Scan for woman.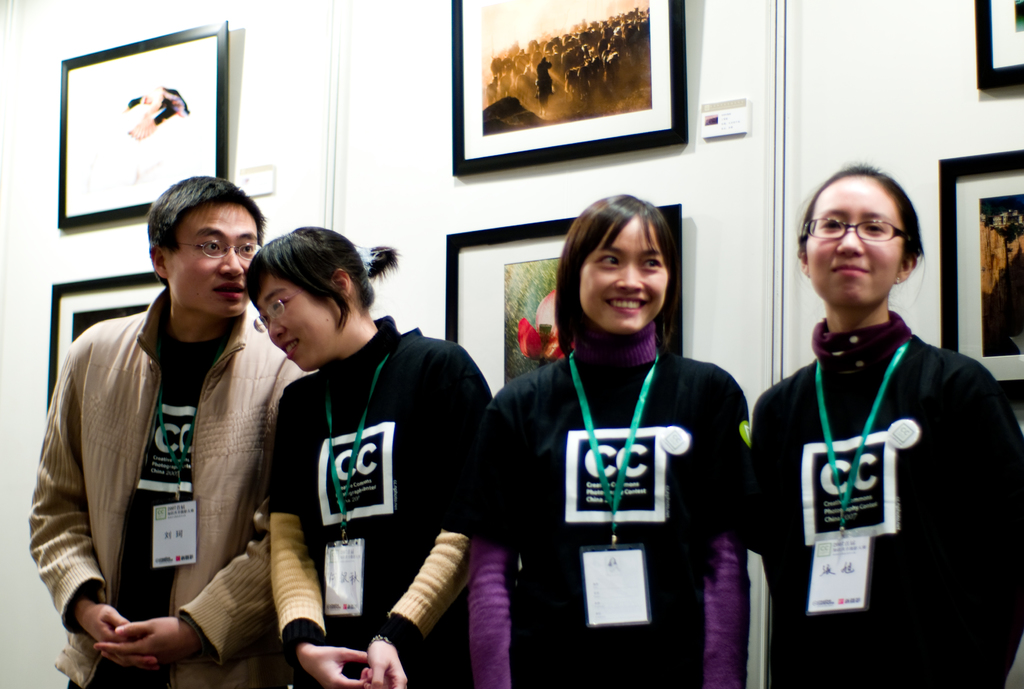
Scan result: {"x1": 492, "y1": 175, "x2": 739, "y2": 688}.
